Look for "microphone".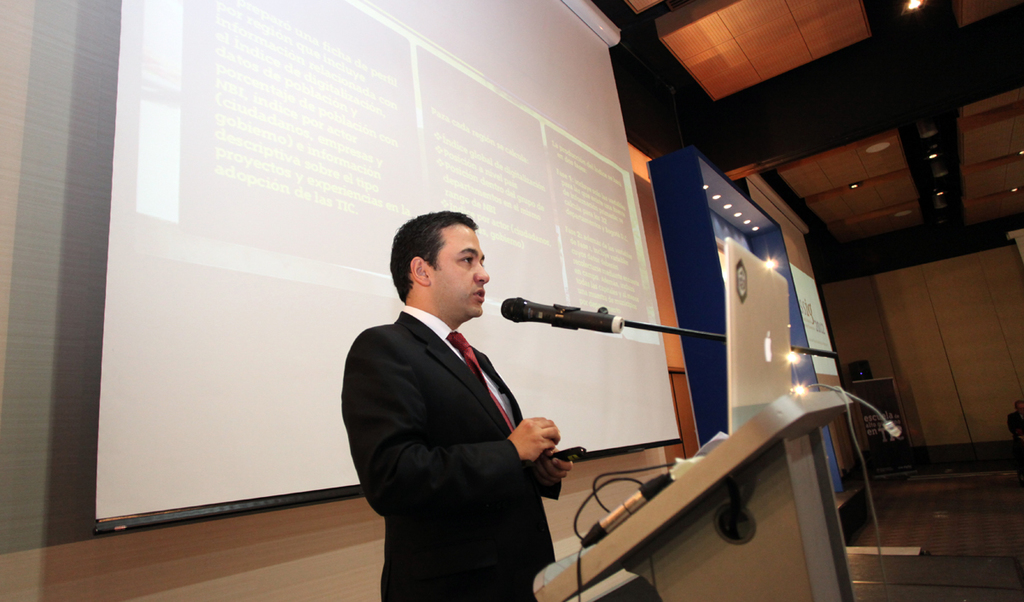
Found: 580:470:678:551.
